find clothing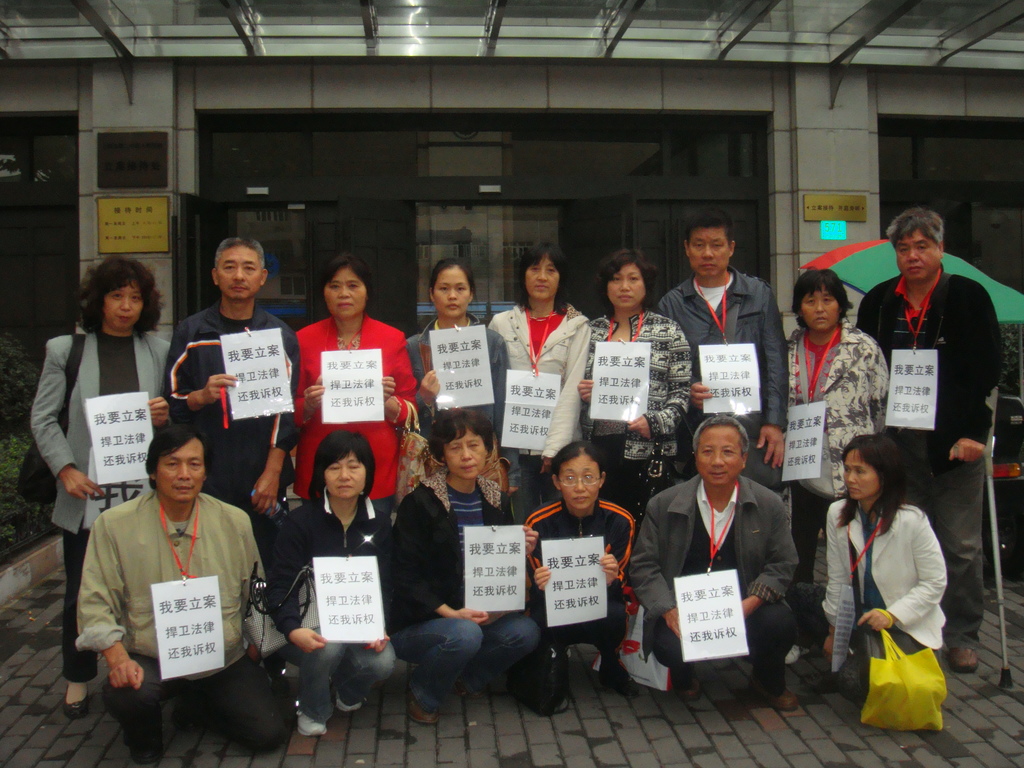
select_region(494, 303, 585, 482)
